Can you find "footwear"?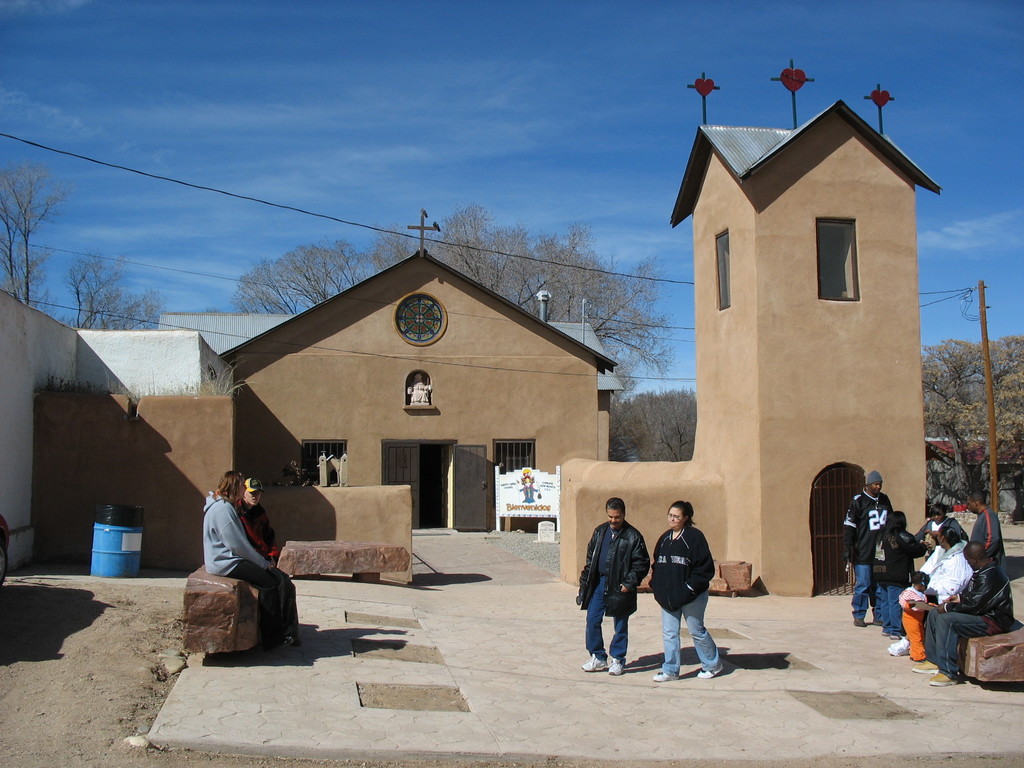
Yes, bounding box: (x1=607, y1=656, x2=625, y2=678).
